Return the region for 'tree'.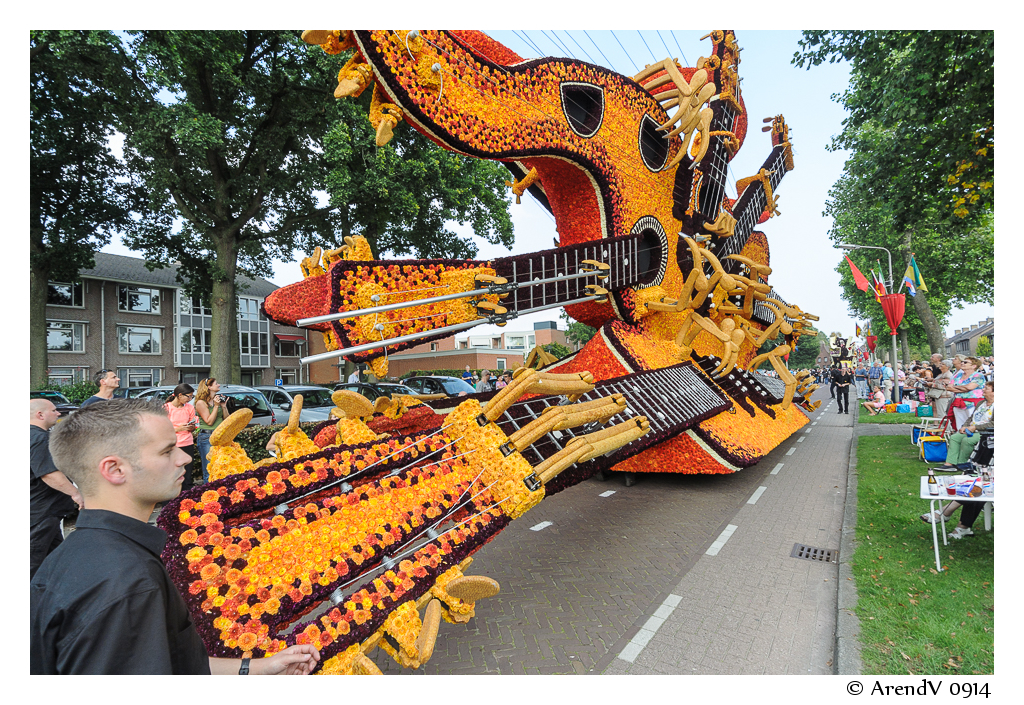
x1=301 y1=56 x2=523 y2=366.
